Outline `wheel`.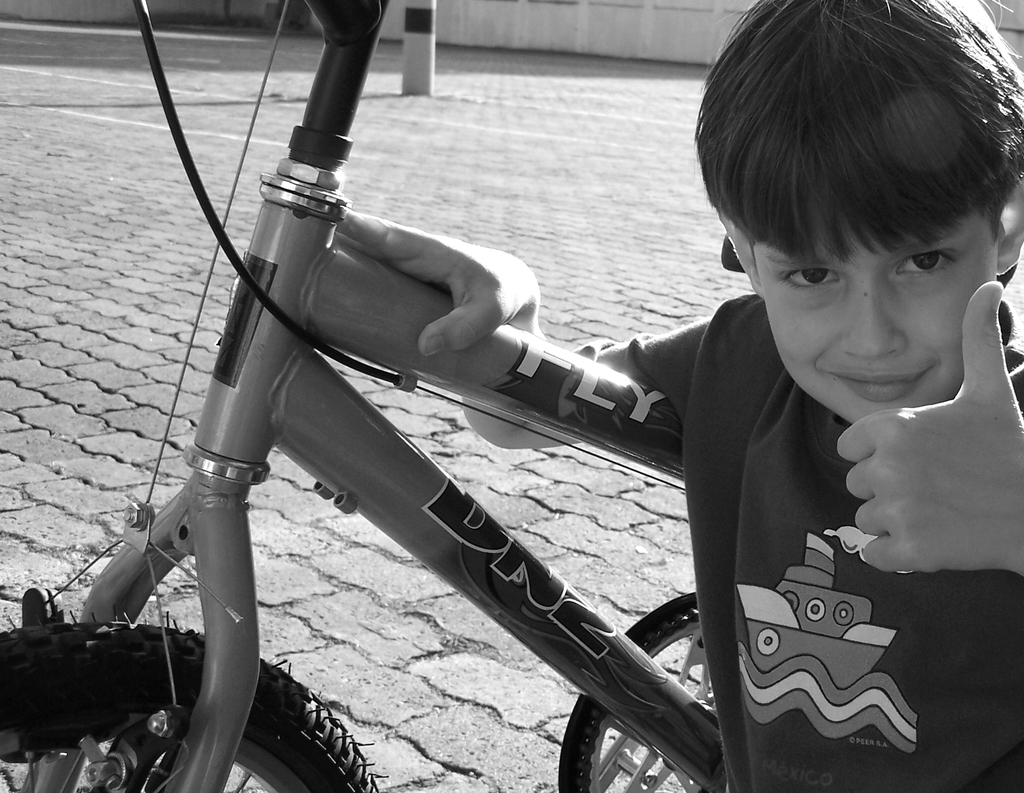
Outline: <box>0,609,393,792</box>.
